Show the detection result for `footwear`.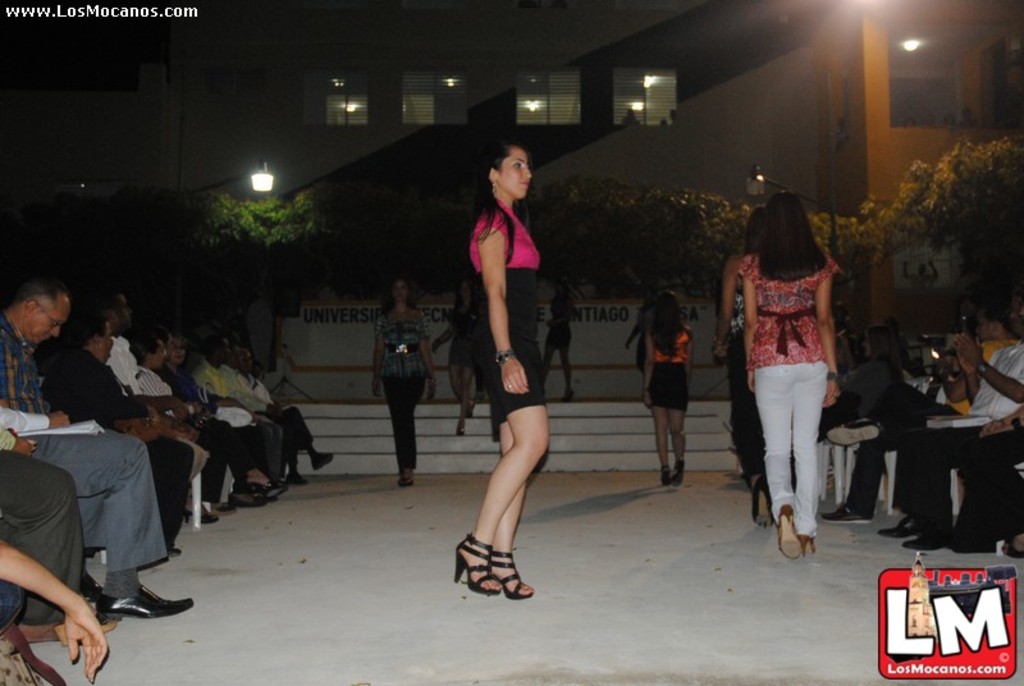
bbox(877, 514, 919, 536).
